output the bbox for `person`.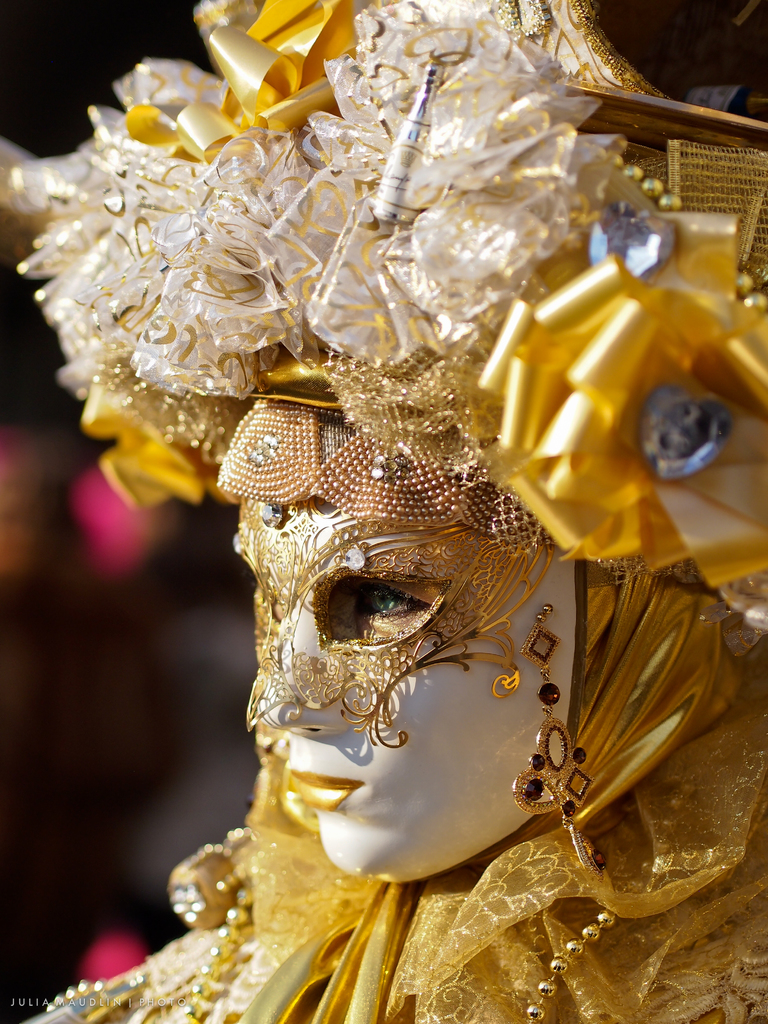
left=0, top=0, right=767, bottom=1023.
